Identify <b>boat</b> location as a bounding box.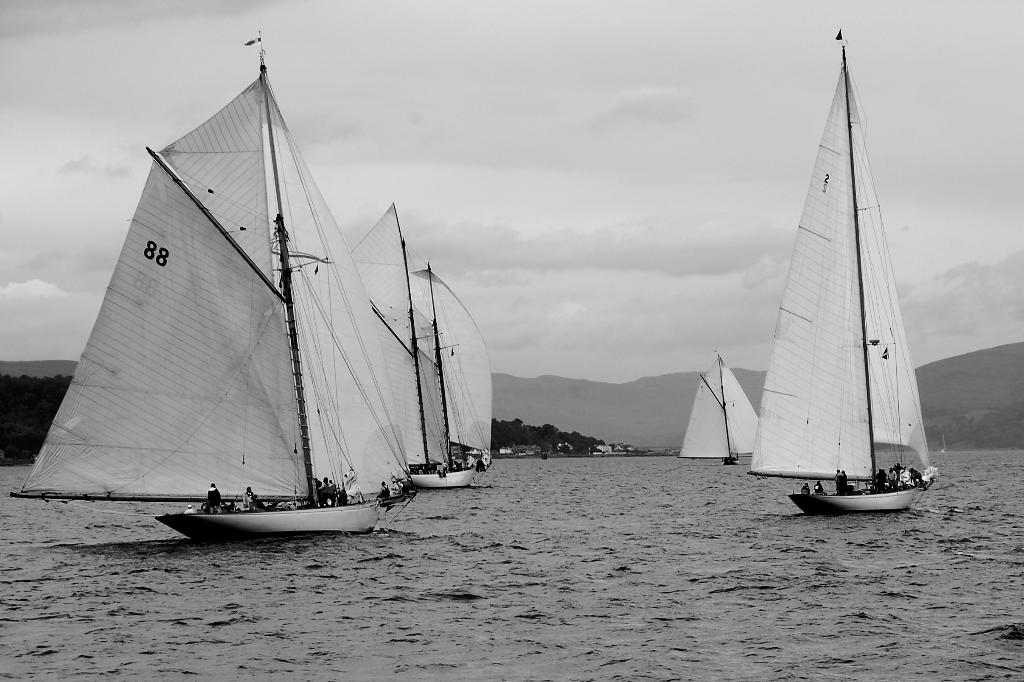
(left=409, top=262, right=495, bottom=491).
